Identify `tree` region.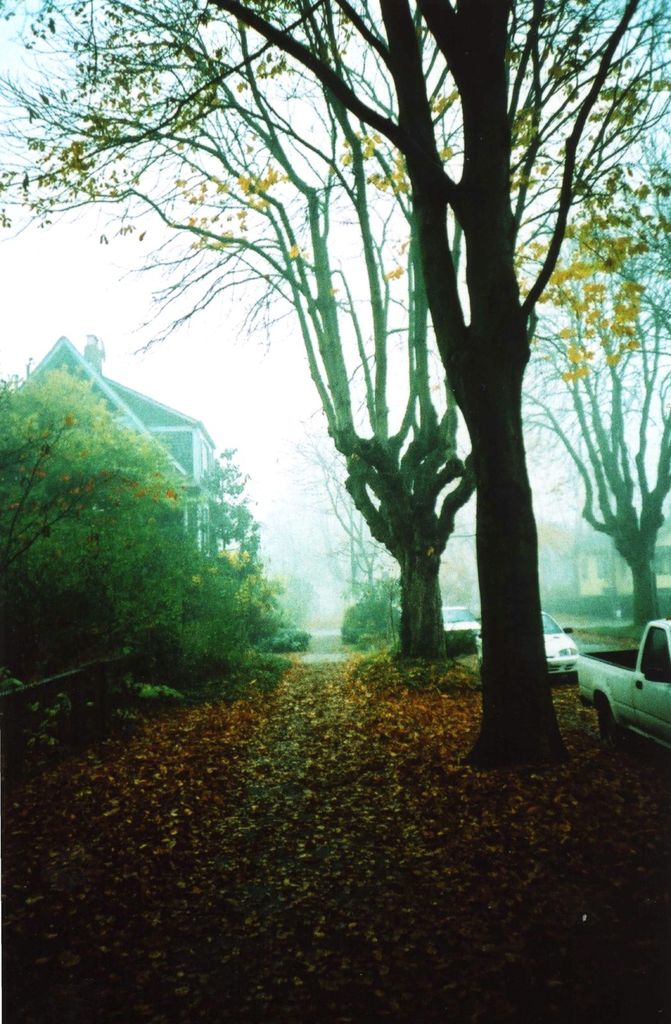
Region: 0:361:183:659.
